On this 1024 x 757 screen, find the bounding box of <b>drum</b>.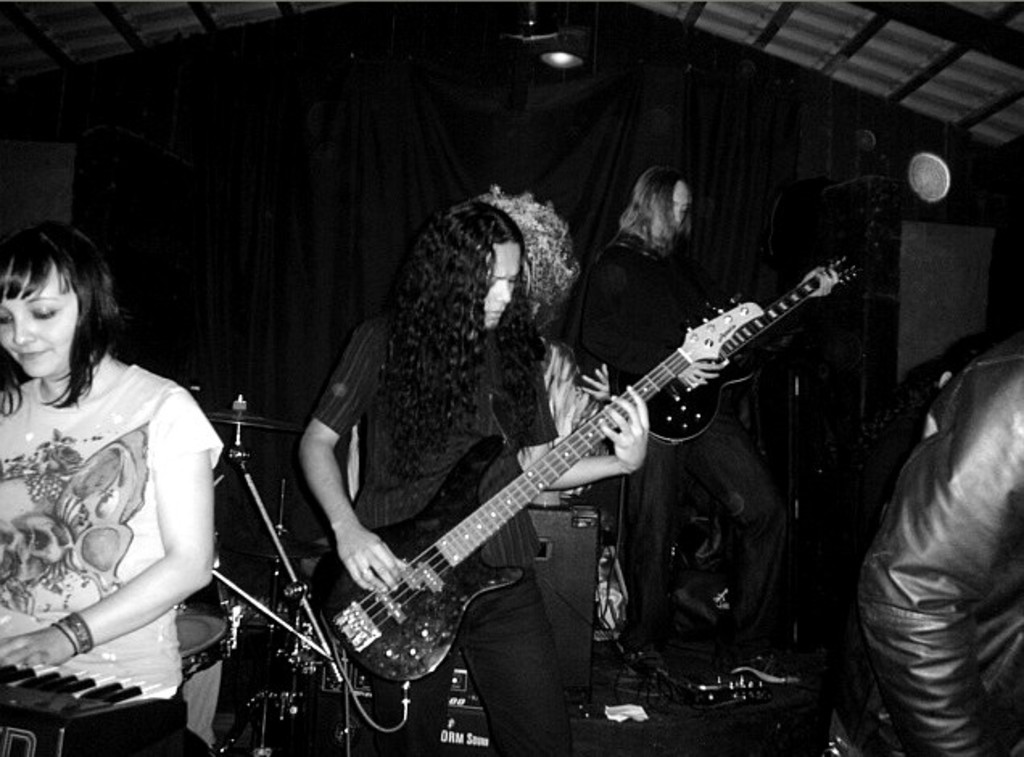
Bounding box: x1=174 y1=610 x2=229 y2=673.
